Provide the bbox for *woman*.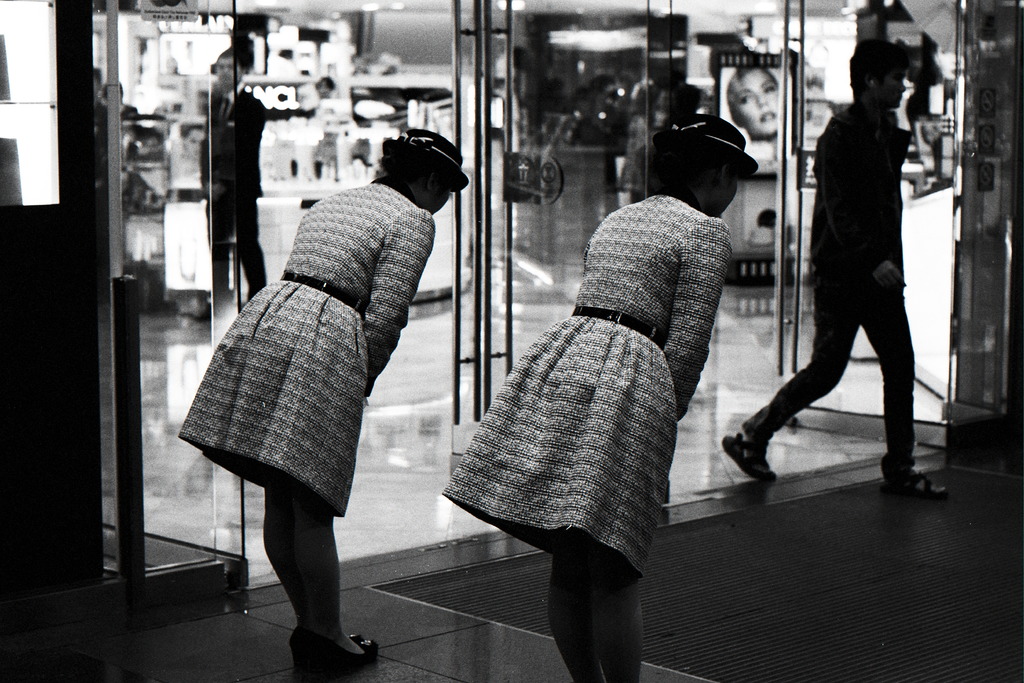
Rect(180, 124, 470, 671).
